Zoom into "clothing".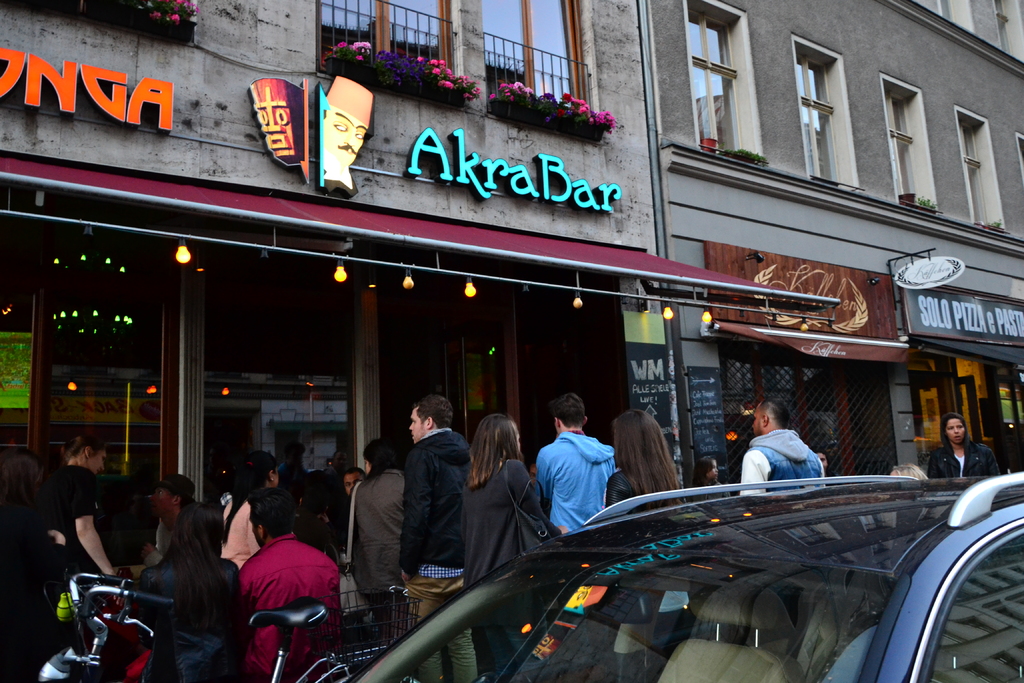
Zoom target: 352, 465, 406, 600.
